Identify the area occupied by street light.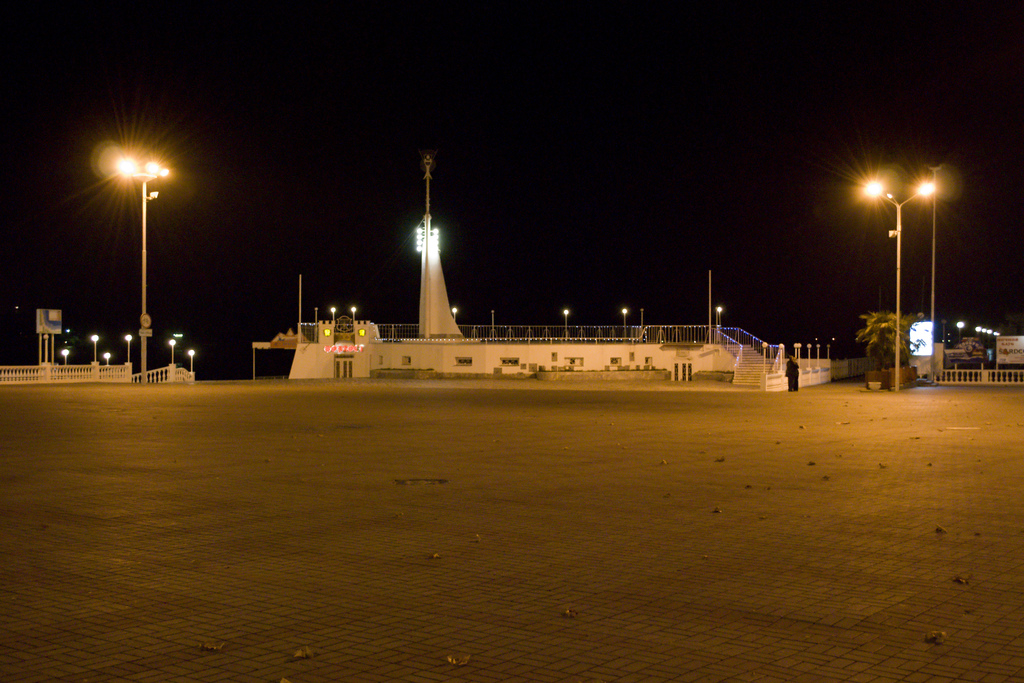
Area: pyautogui.locateOnScreen(330, 304, 337, 323).
